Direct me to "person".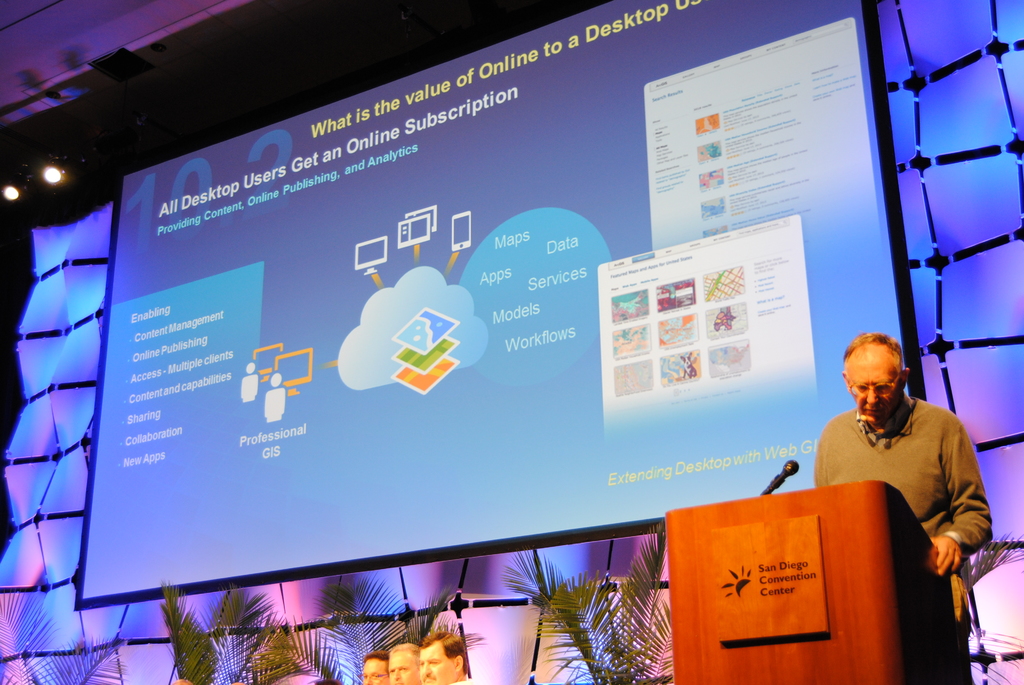
Direction: (360,650,389,684).
